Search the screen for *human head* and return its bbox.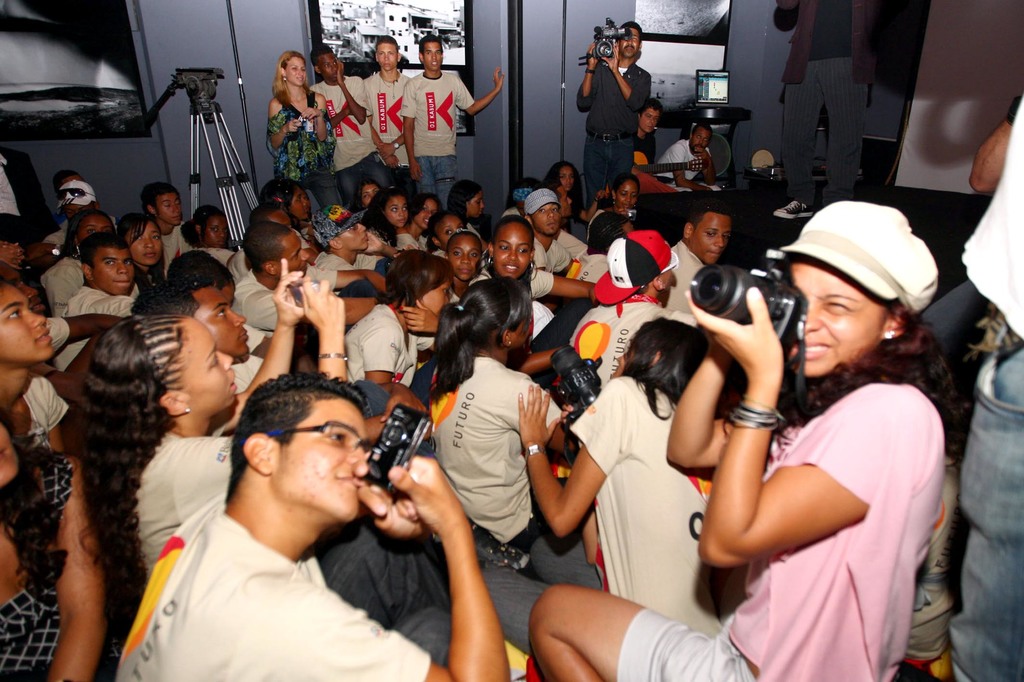
Found: locate(168, 248, 235, 308).
